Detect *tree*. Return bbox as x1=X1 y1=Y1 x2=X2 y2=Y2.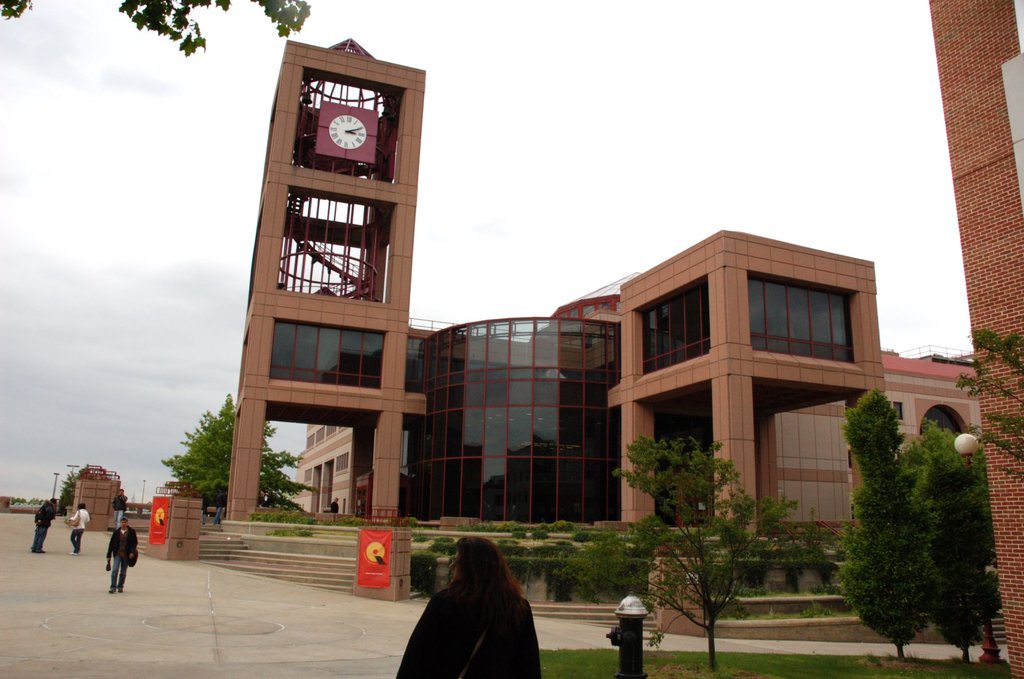
x1=610 y1=423 x2=808 y2=678.
